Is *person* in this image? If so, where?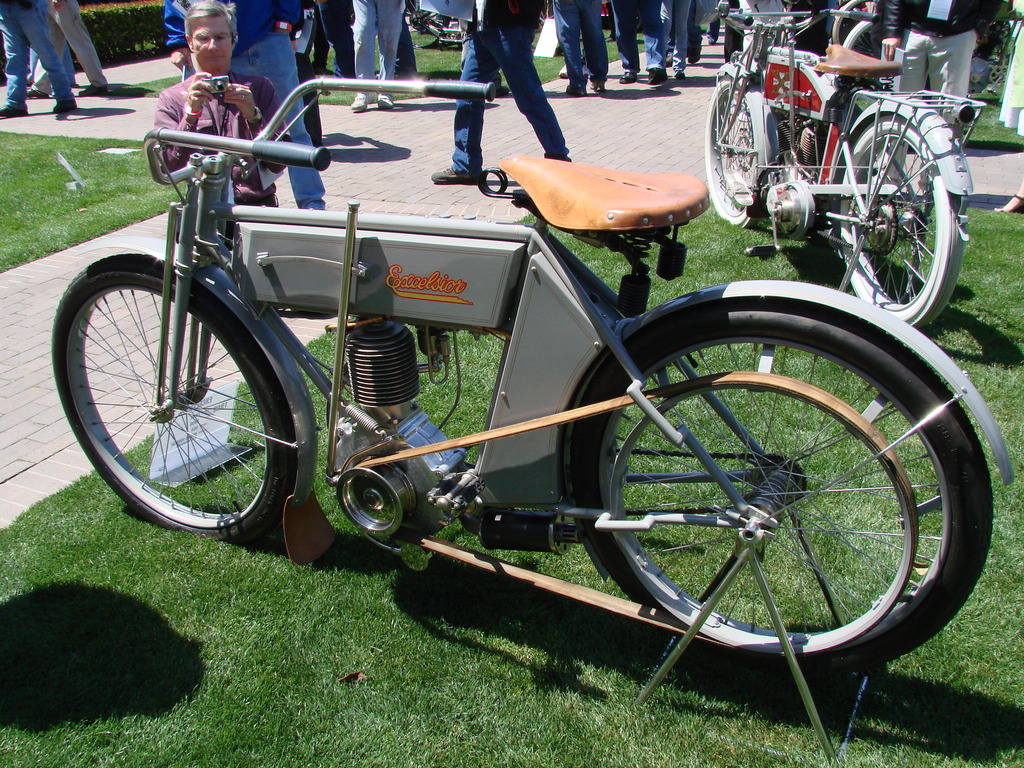
Yes, at [147,3,285,242].
